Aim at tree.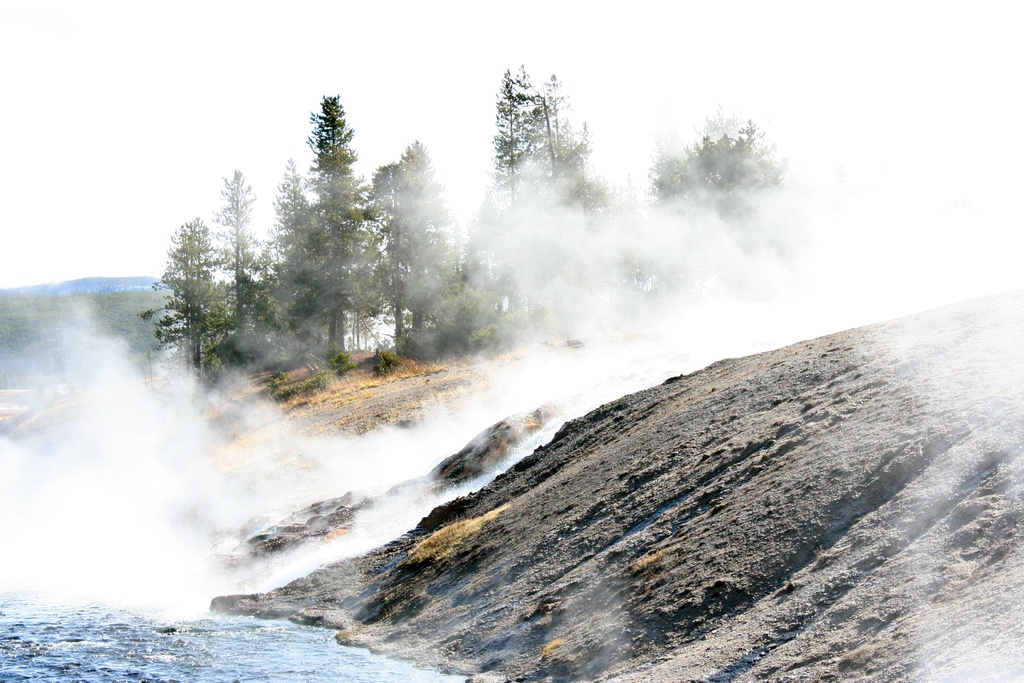
Aimed at Rect(478, 70, 609, 347).
